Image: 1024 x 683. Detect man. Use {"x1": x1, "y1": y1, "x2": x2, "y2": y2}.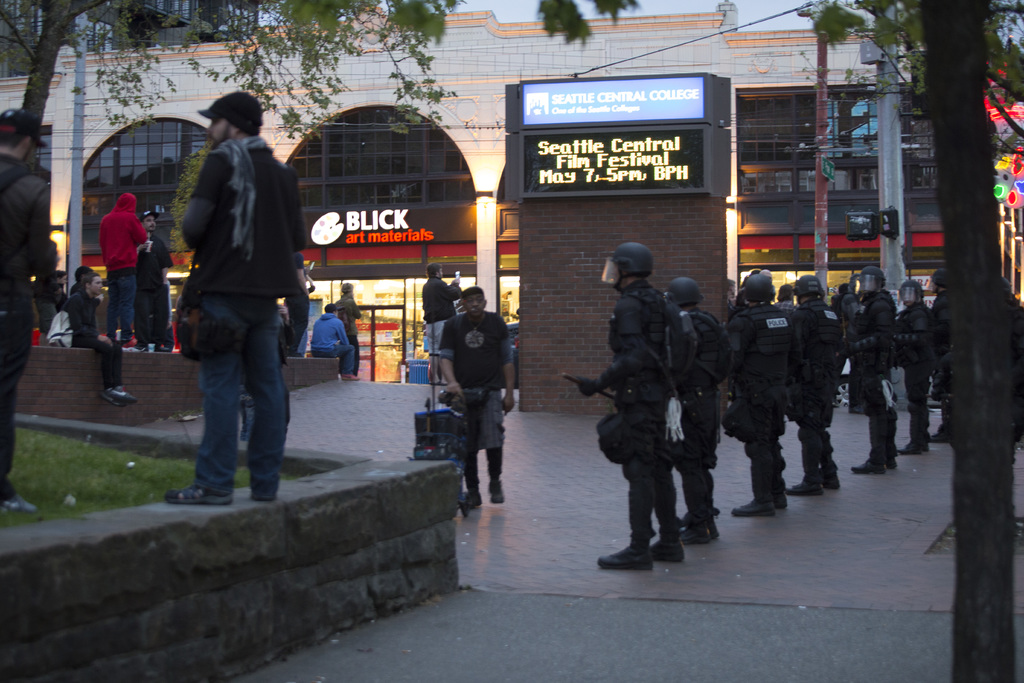
{"x1": 99, "y1": 191, "x2": 148, "y2": 353}.
